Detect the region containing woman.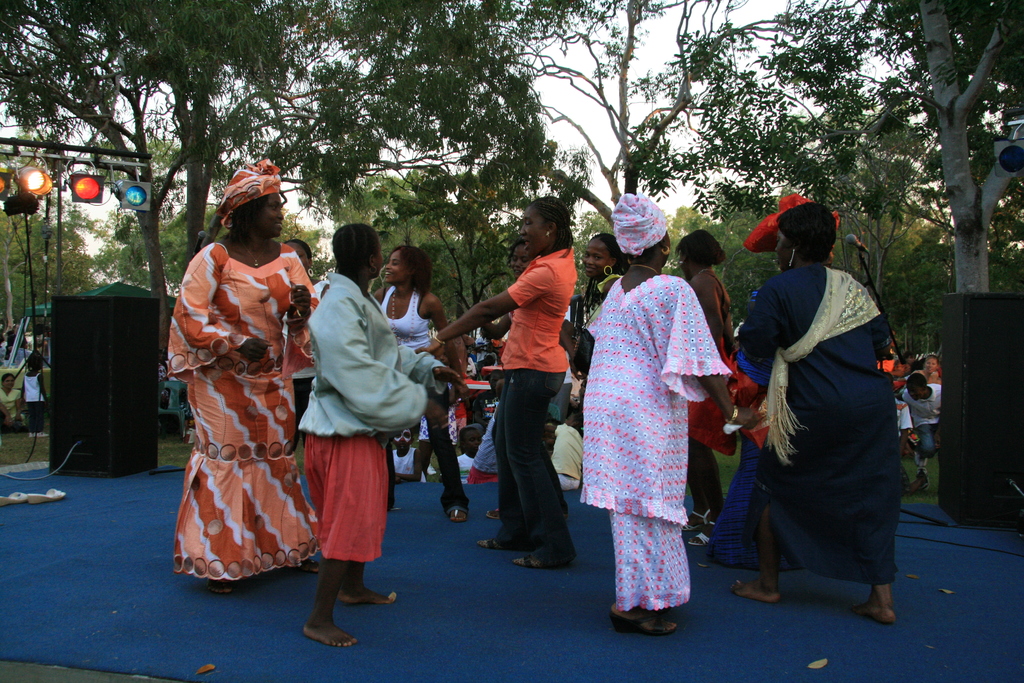
<region>585, 188, 761, 638</region>.
